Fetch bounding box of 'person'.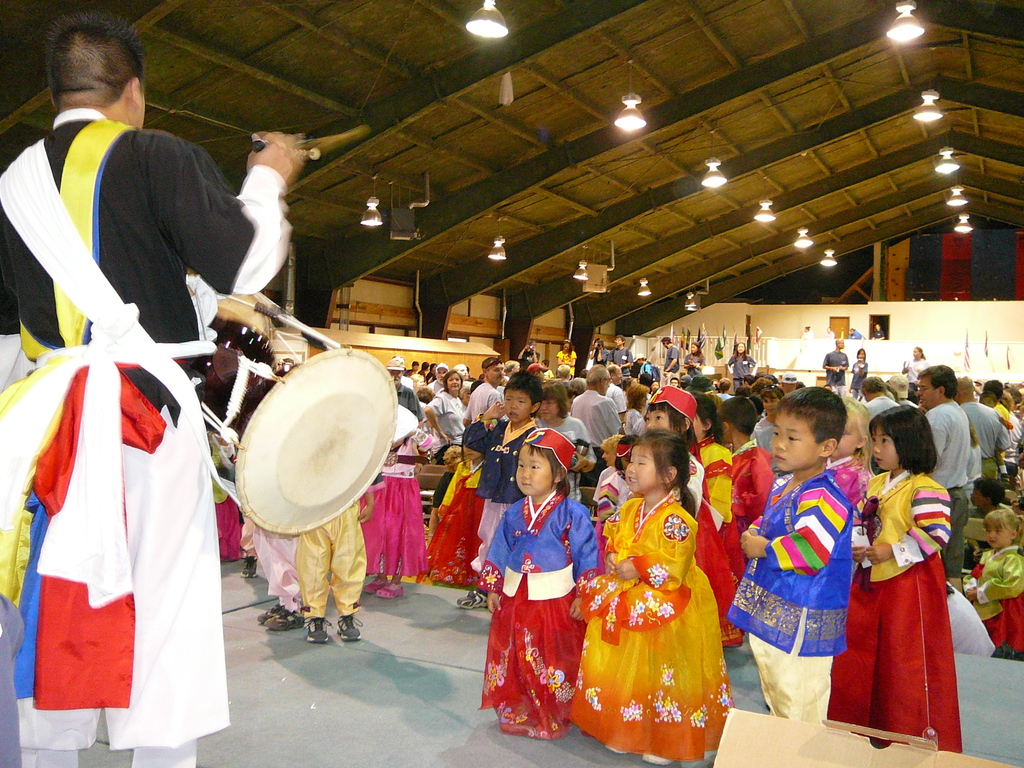
Bbox: detection(0, 13, 318, 767).
